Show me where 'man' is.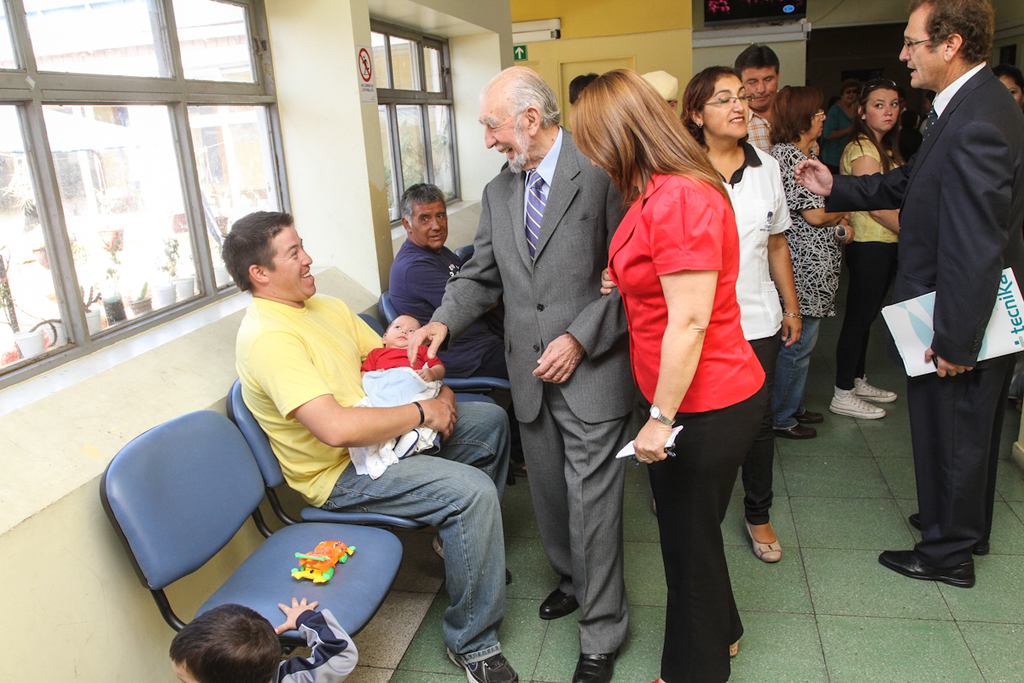
'man' is at [405, 65, 637, 682].
